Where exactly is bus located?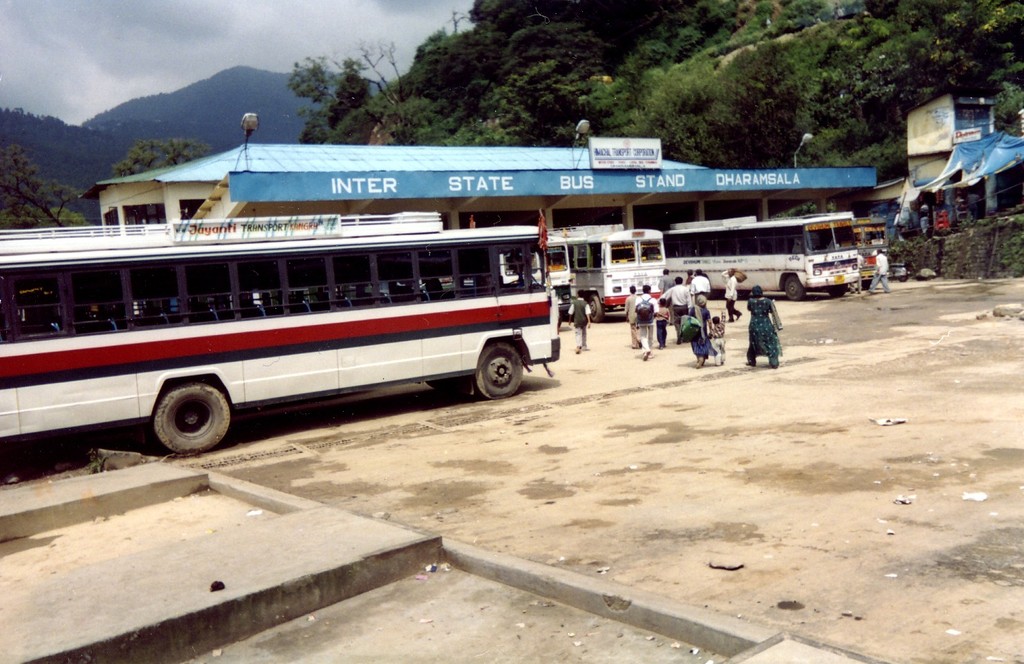
Its bounding box is bbox=(576, 228, 662, 321).
